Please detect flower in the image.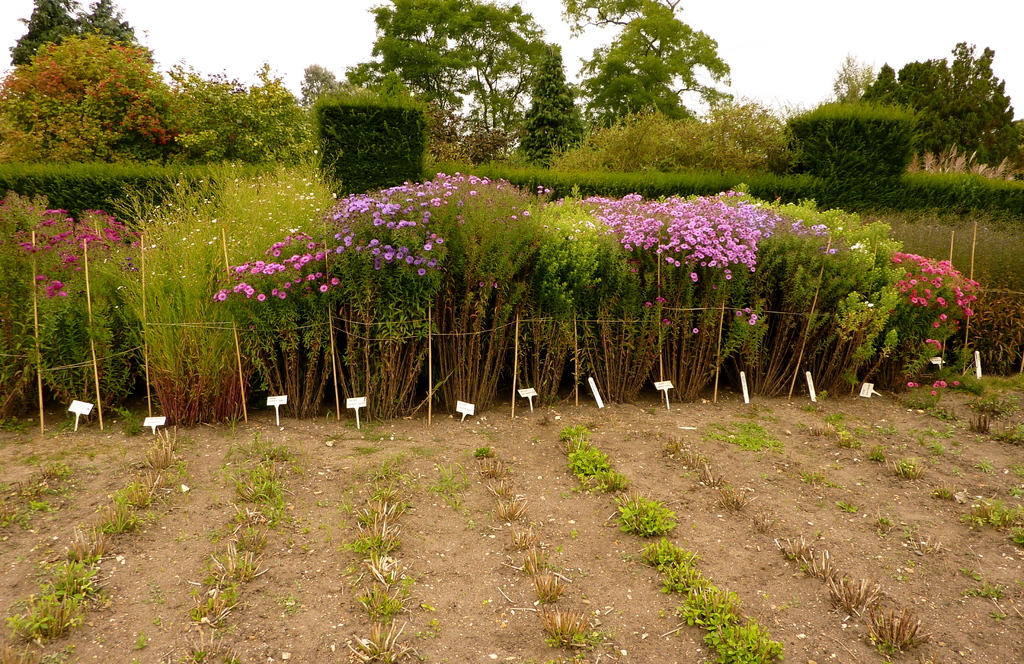
pyautogui.locateOnScreen(509, 210, 518, 222).
